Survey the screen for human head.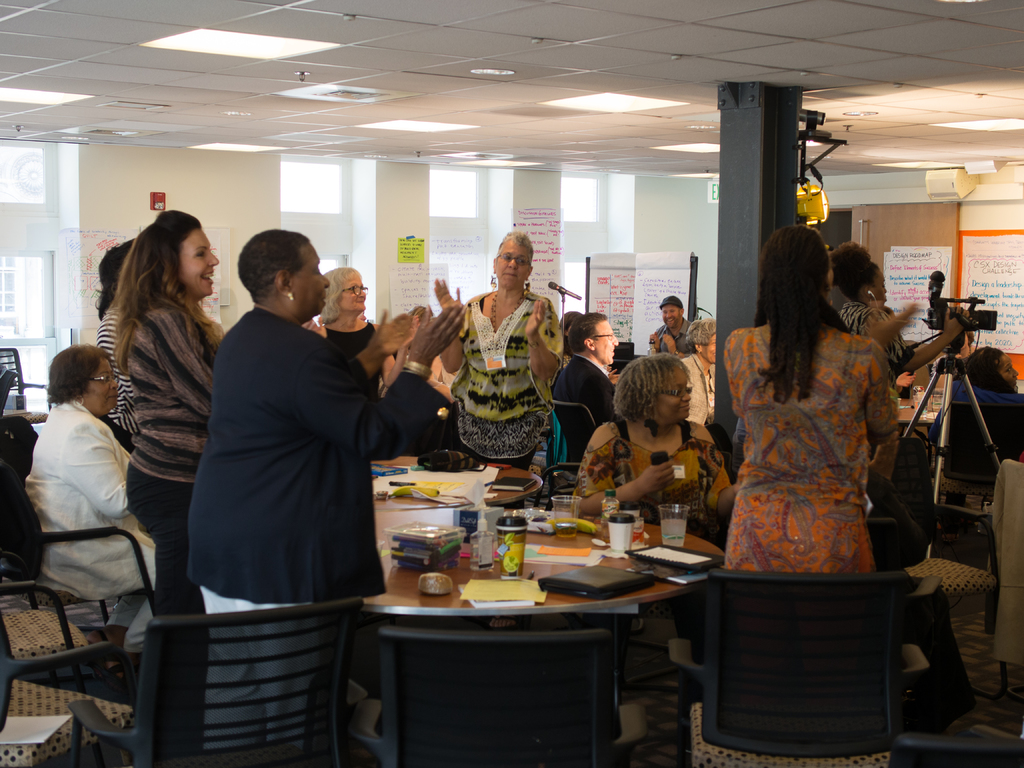
Survey found: [660, 299, 684, 328].
